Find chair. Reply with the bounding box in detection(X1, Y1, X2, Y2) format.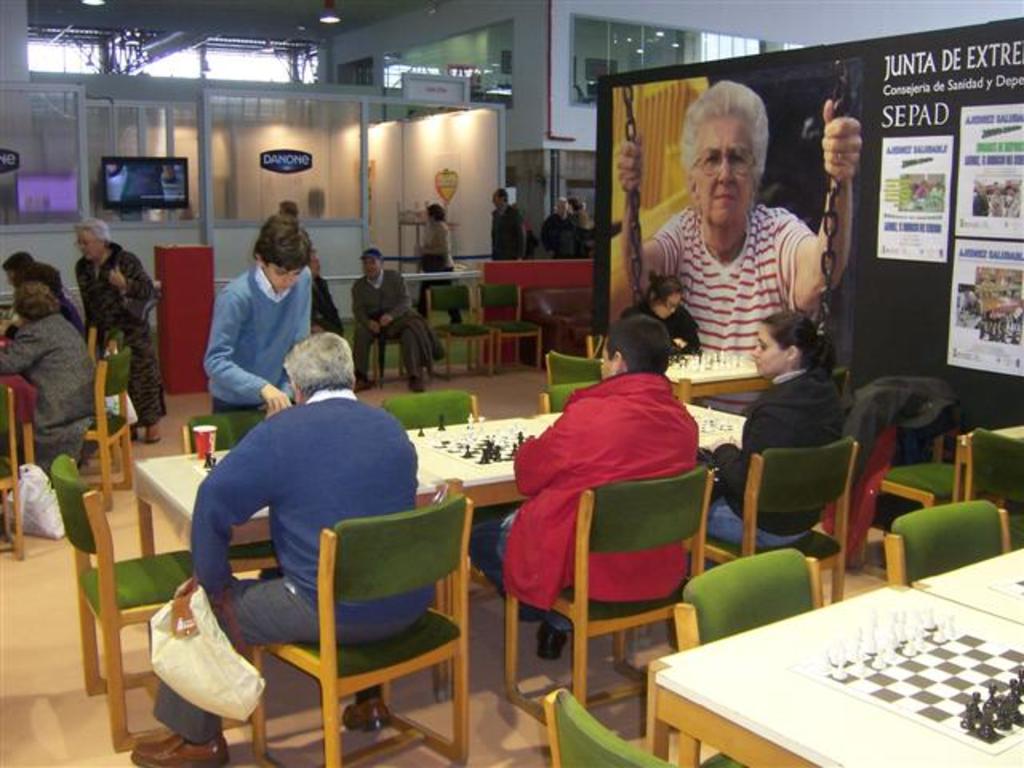
detection(368, 282, 435, 386).
